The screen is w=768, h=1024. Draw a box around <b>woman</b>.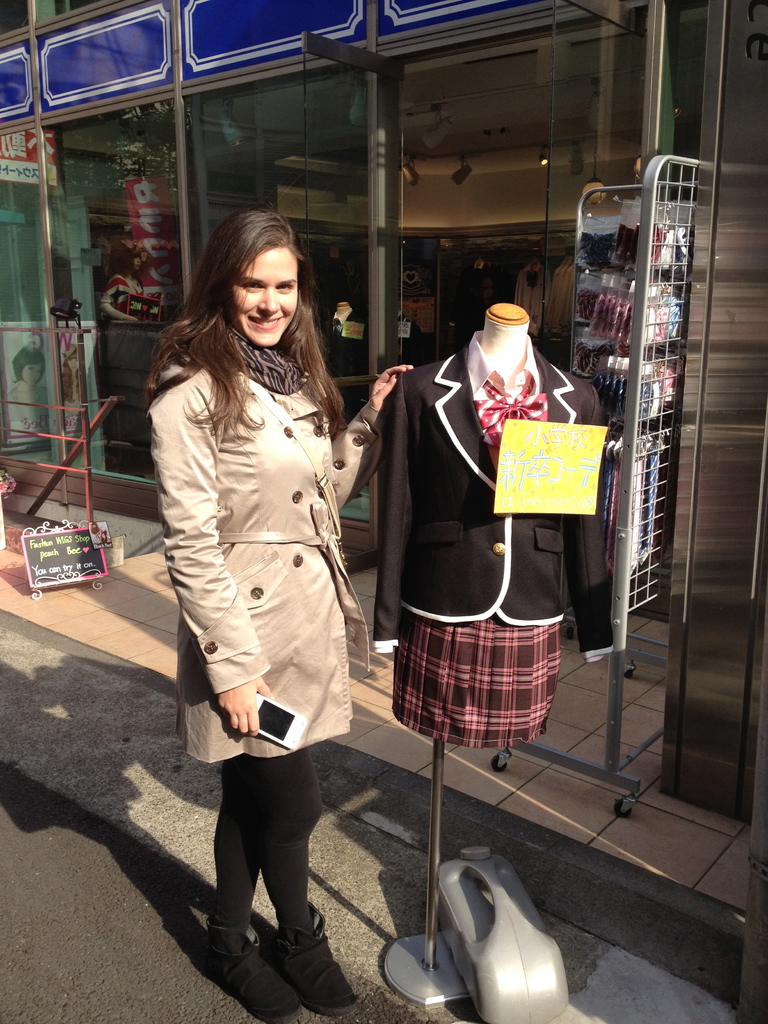
144/173/387/991.
